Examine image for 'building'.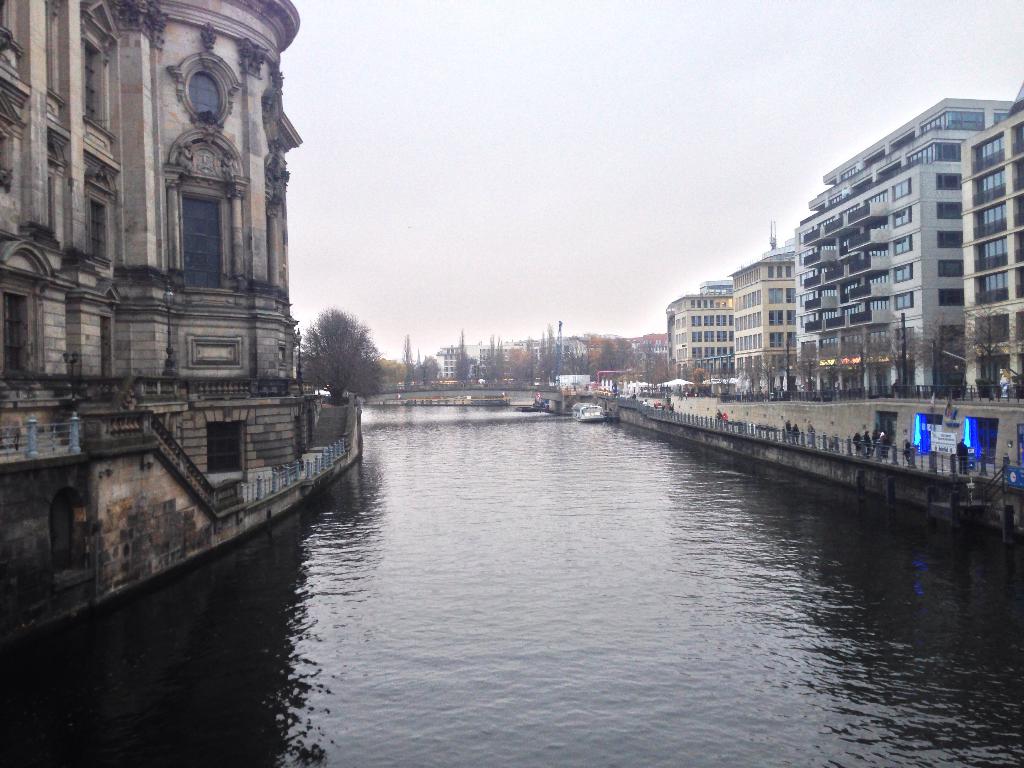
Examination result: region(666, 282, 737, 367).
